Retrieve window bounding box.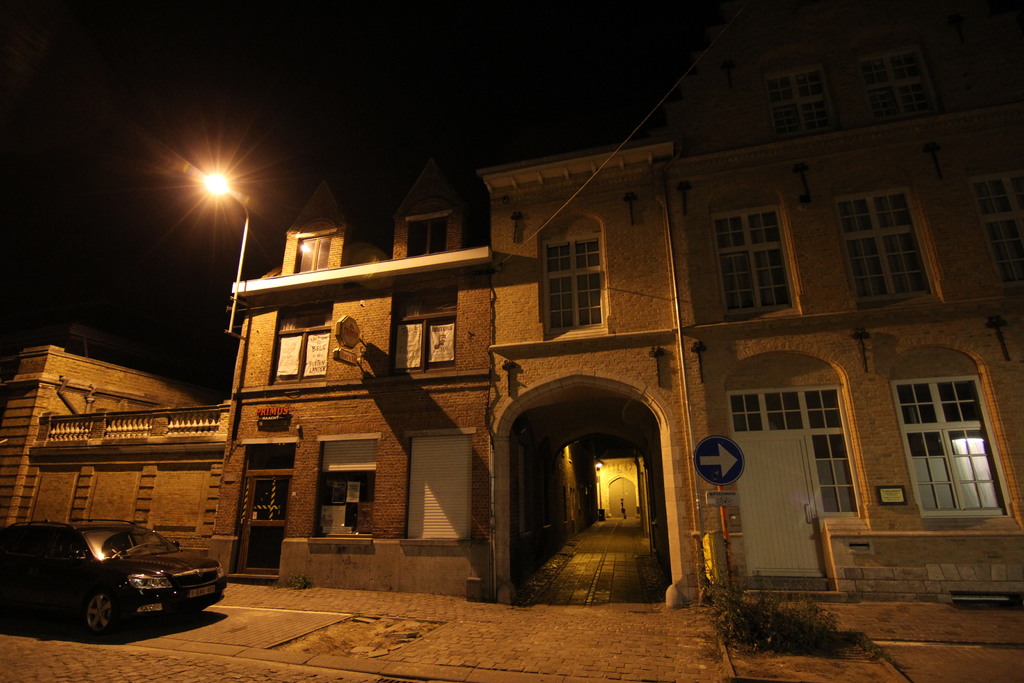
Bounding box: region(401, 215, 444, 260).
